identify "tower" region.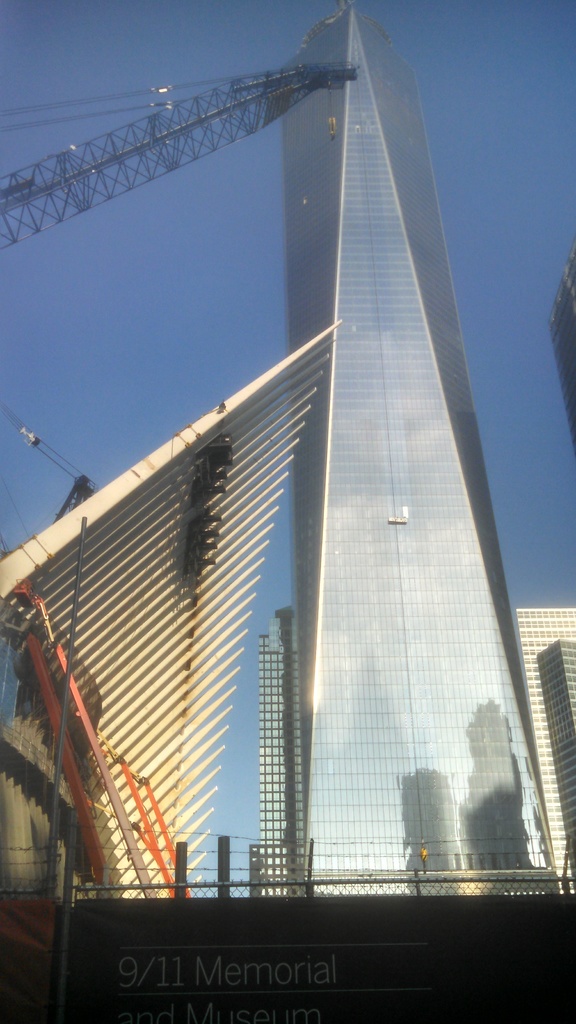
Region: (x1=275, y1=0, x2=562, y2=892).
